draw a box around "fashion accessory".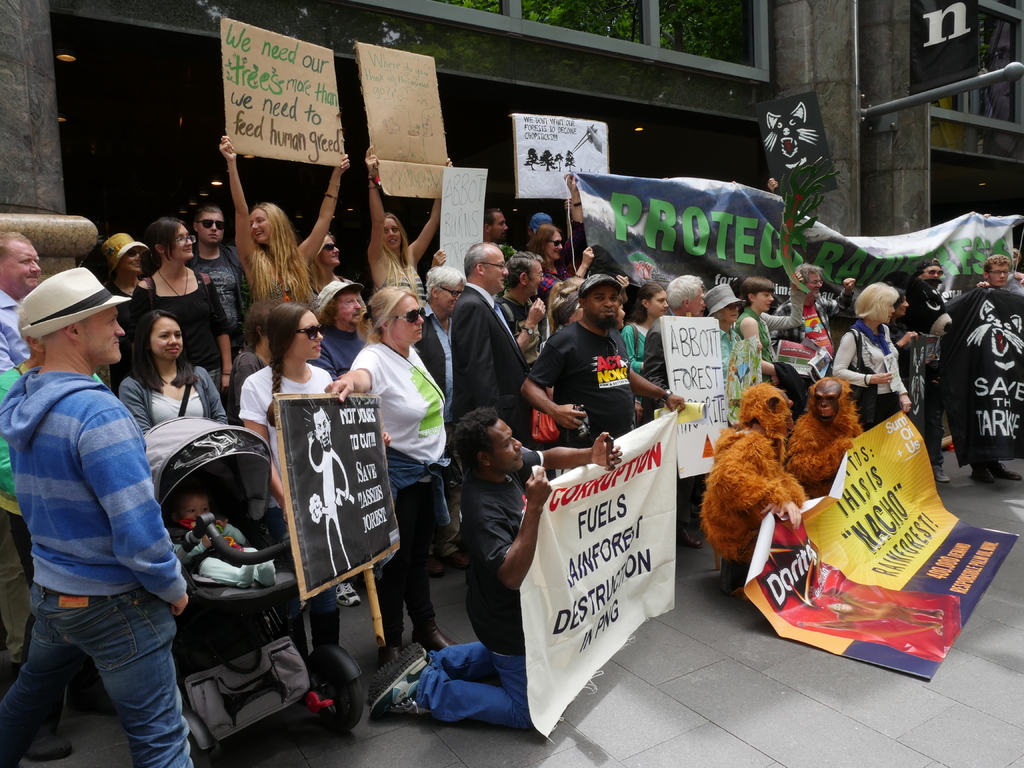
left=573, top=270, right=623, bottom=302.
